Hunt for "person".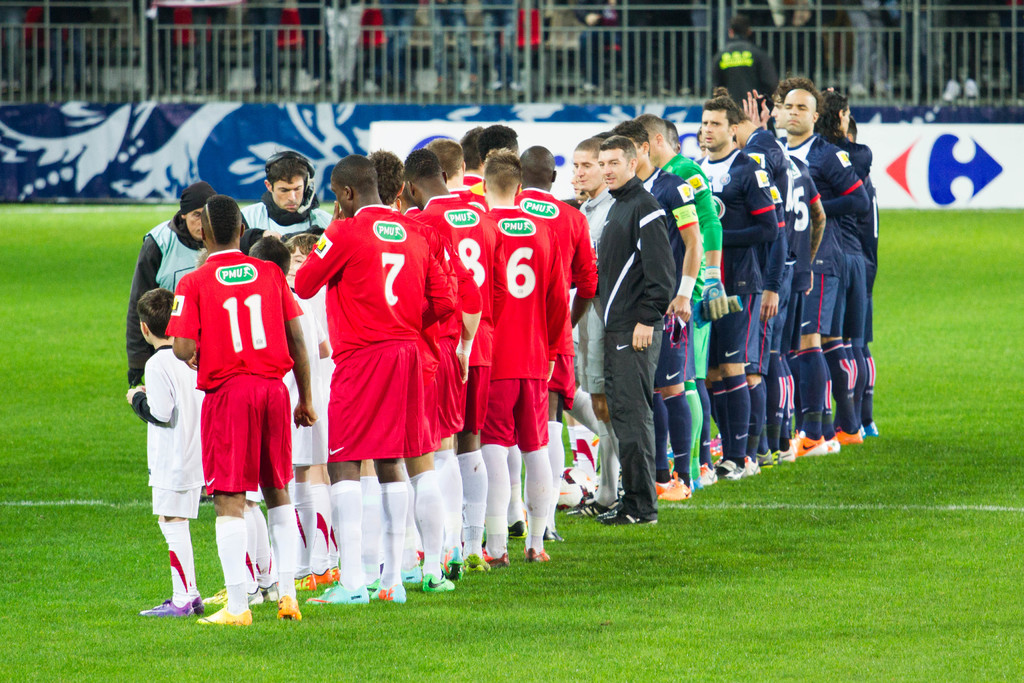
Hunted down at rect(635, 110, 703, 502).
